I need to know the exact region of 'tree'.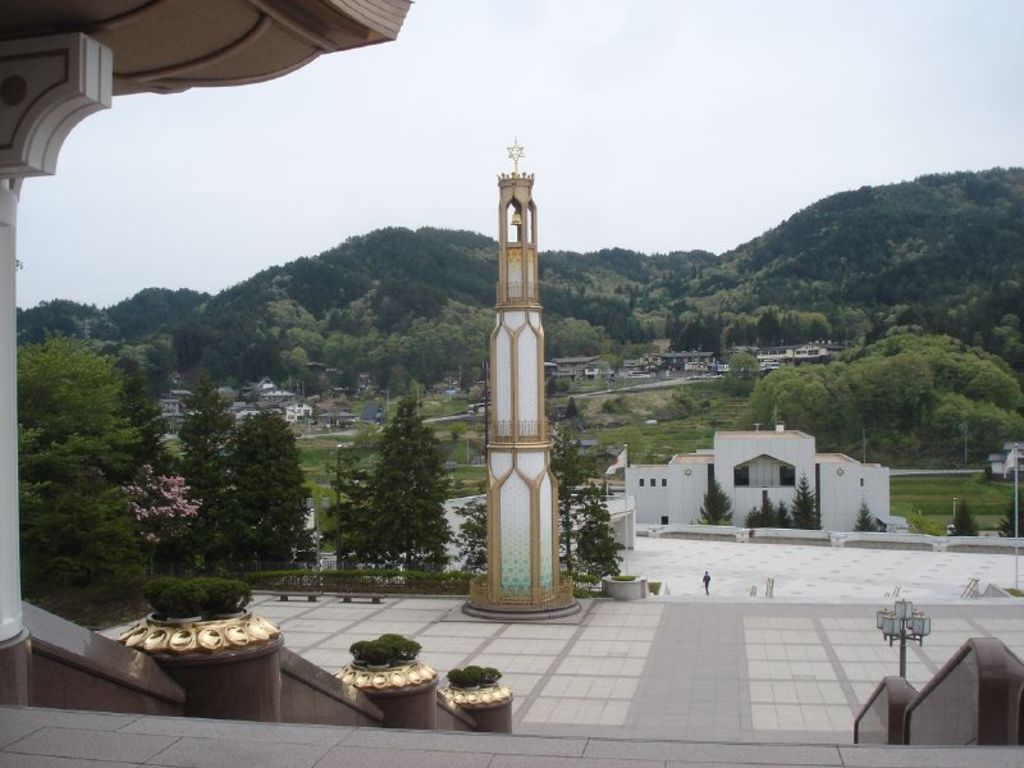
Region: BBox(316, 365, 451, 588).
